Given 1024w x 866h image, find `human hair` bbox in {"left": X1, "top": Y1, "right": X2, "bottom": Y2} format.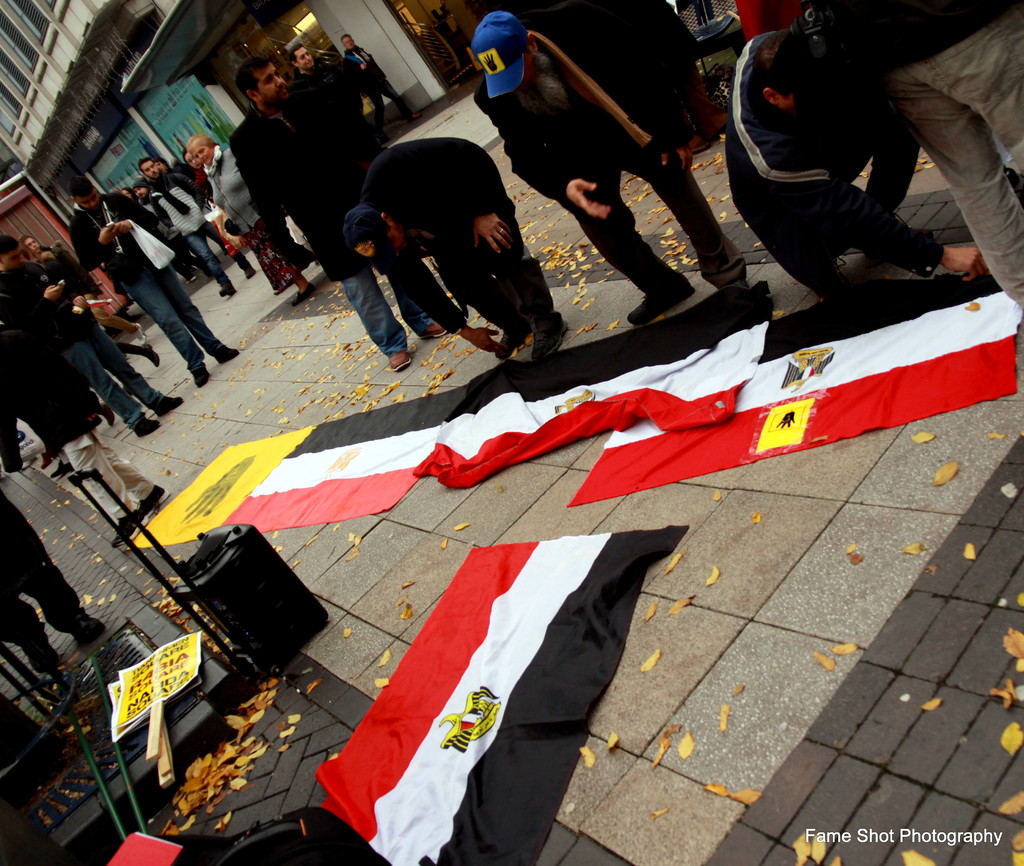
{"left": 749, "top": 29, "right": 816, "bottom": 92}.
